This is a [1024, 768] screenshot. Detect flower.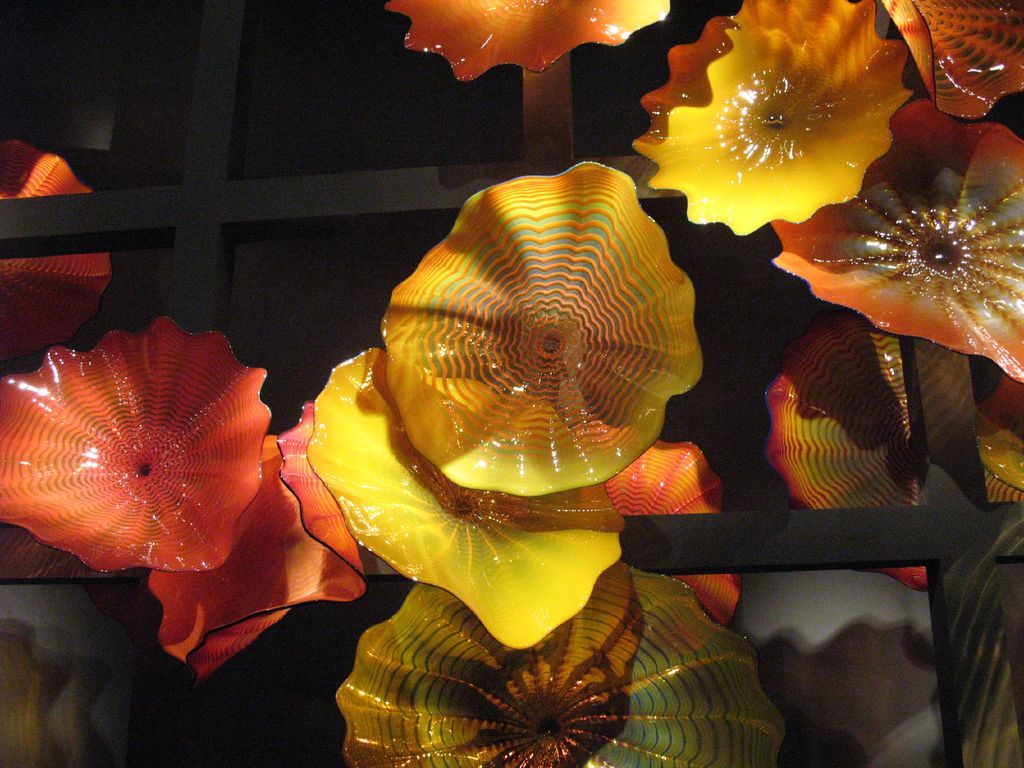
[x1=604, y1=433, x2=737, y2=625].
